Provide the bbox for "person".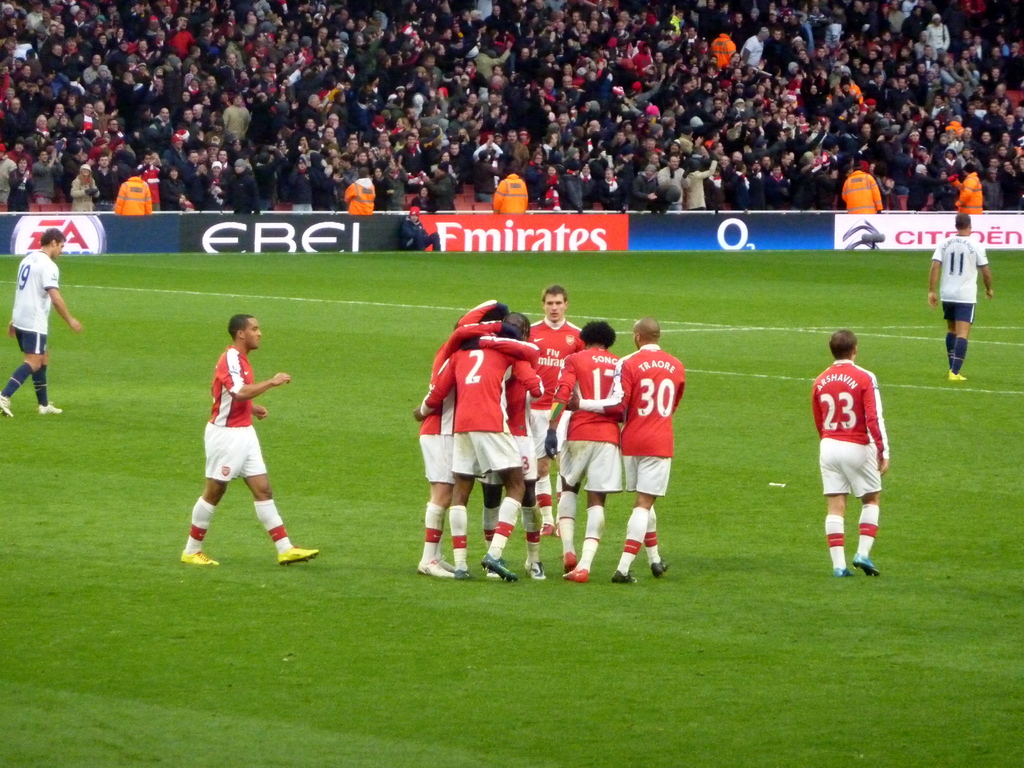
415 301 515 579.
